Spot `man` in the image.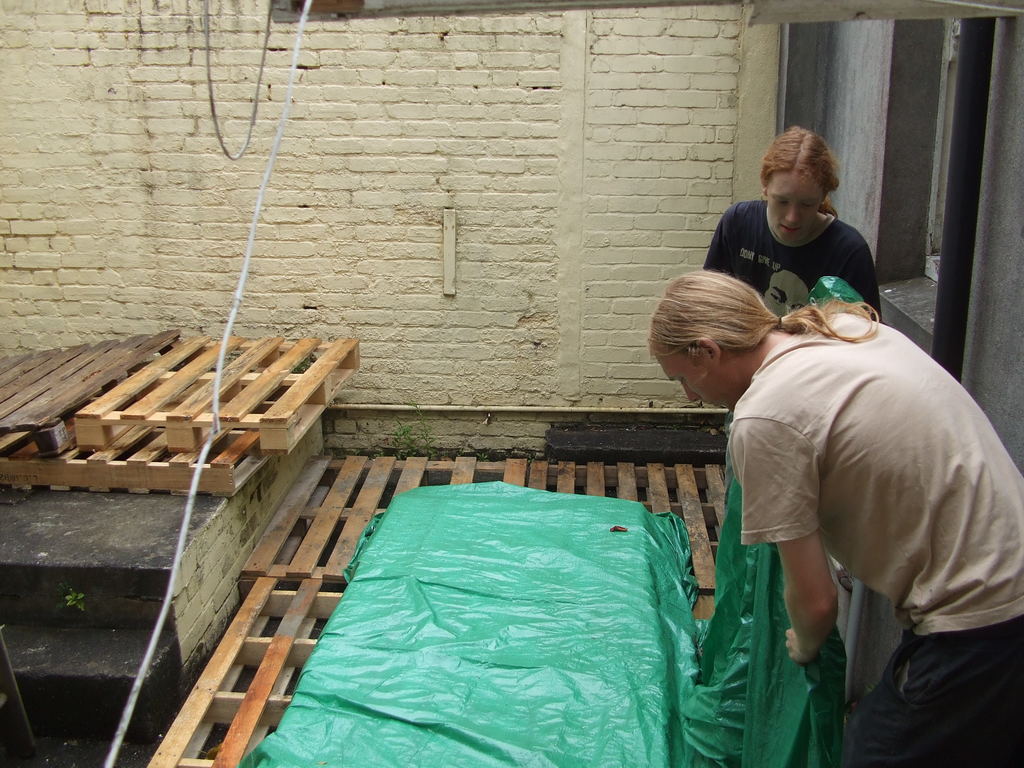
`man` found at x1=645, y1=271, x2=1023, y2=763.
